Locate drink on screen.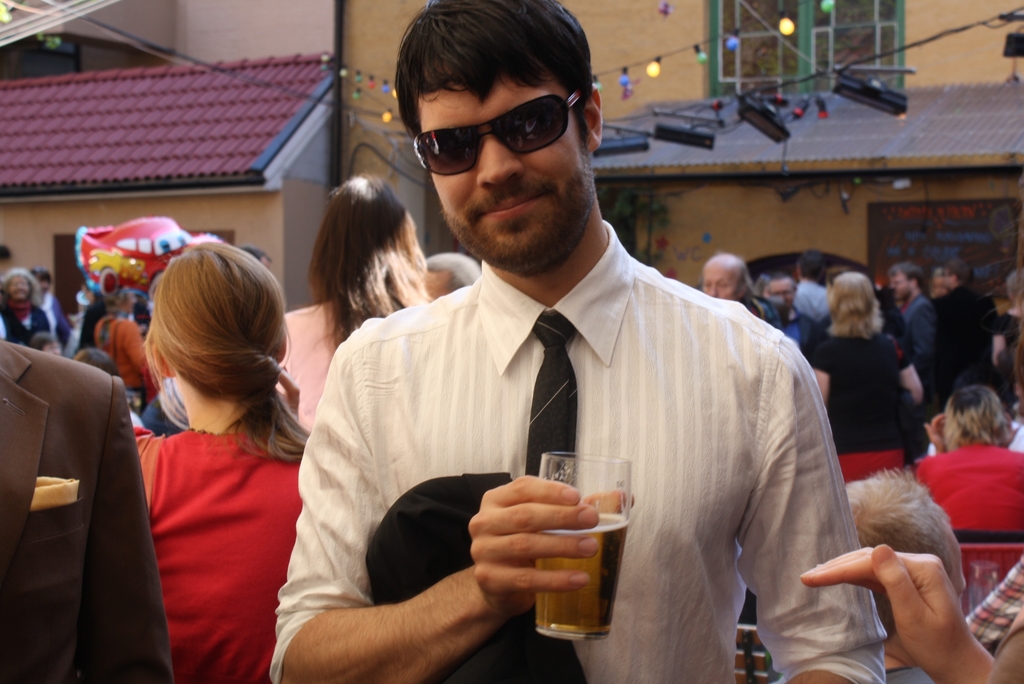
On screen at x1=535, y1=509, x2=630, y2=635.
